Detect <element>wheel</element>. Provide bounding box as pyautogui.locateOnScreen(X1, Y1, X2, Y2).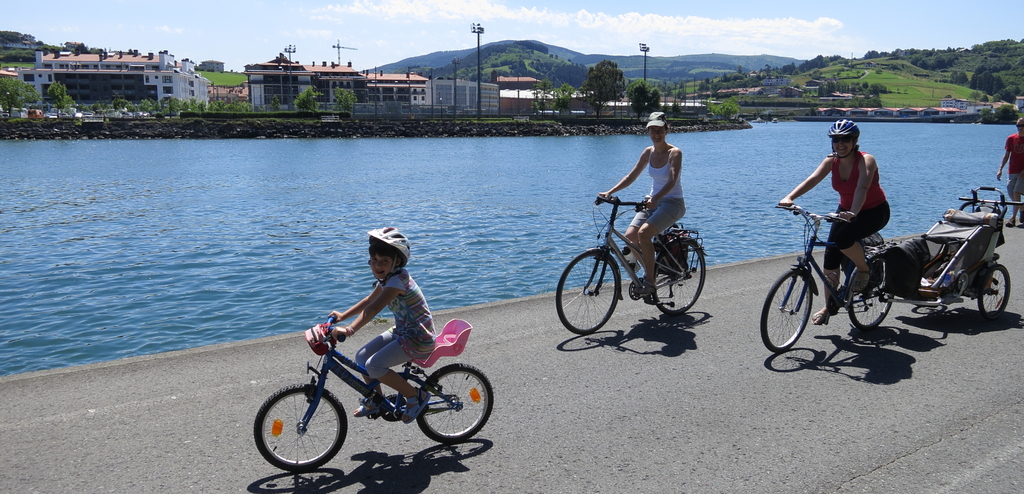
pyautogui.locateOnScreen(552, 251, 621, 333).
